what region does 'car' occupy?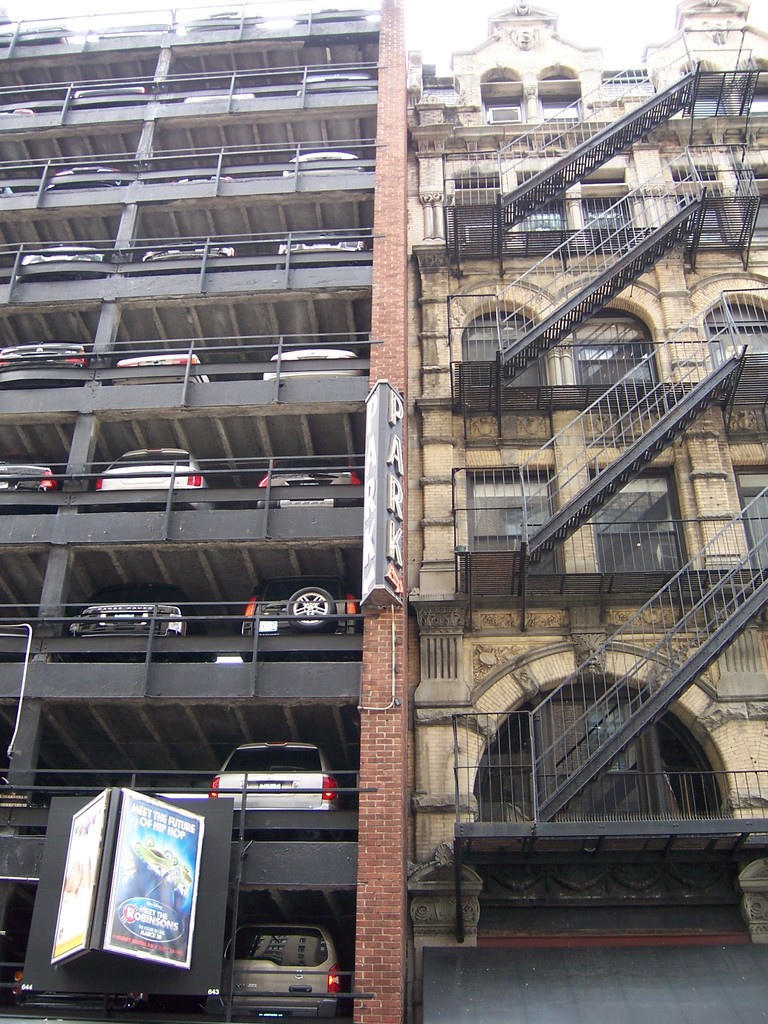
bbox=[49, 154, 126, 188].
